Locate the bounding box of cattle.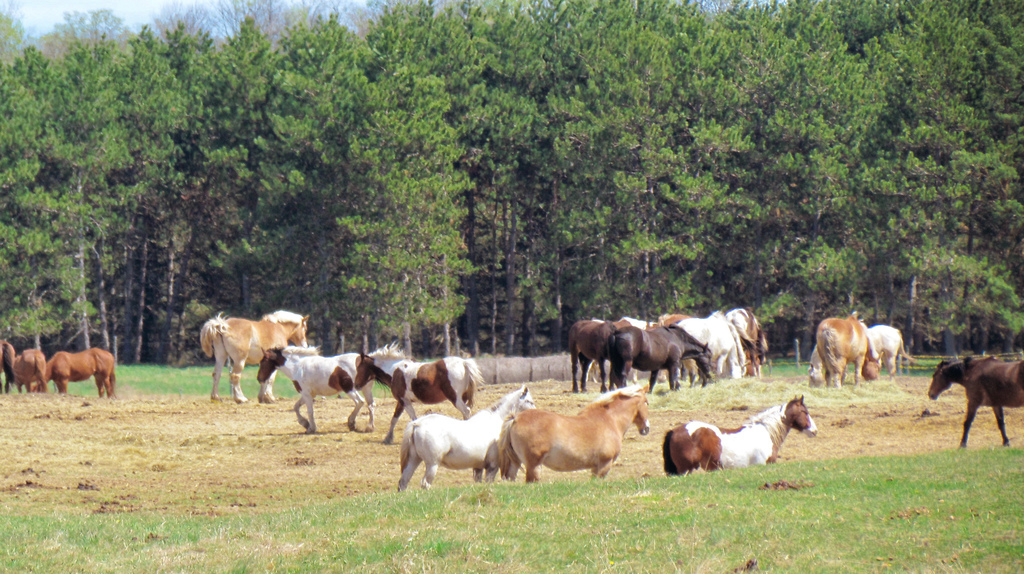
Bounding box: <bbox>13, 347, 47, 395</bbox>.
